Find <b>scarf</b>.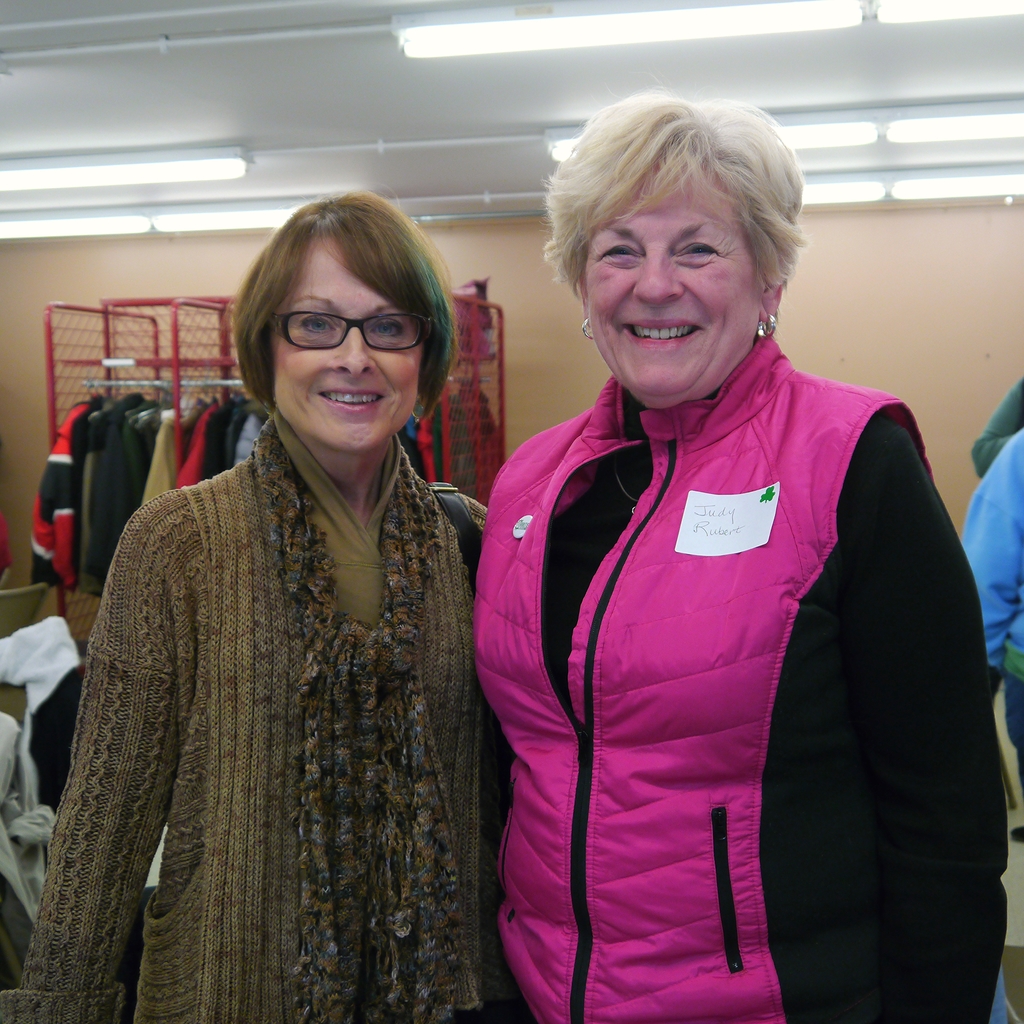
crop(243, 412, 464, 1023).
